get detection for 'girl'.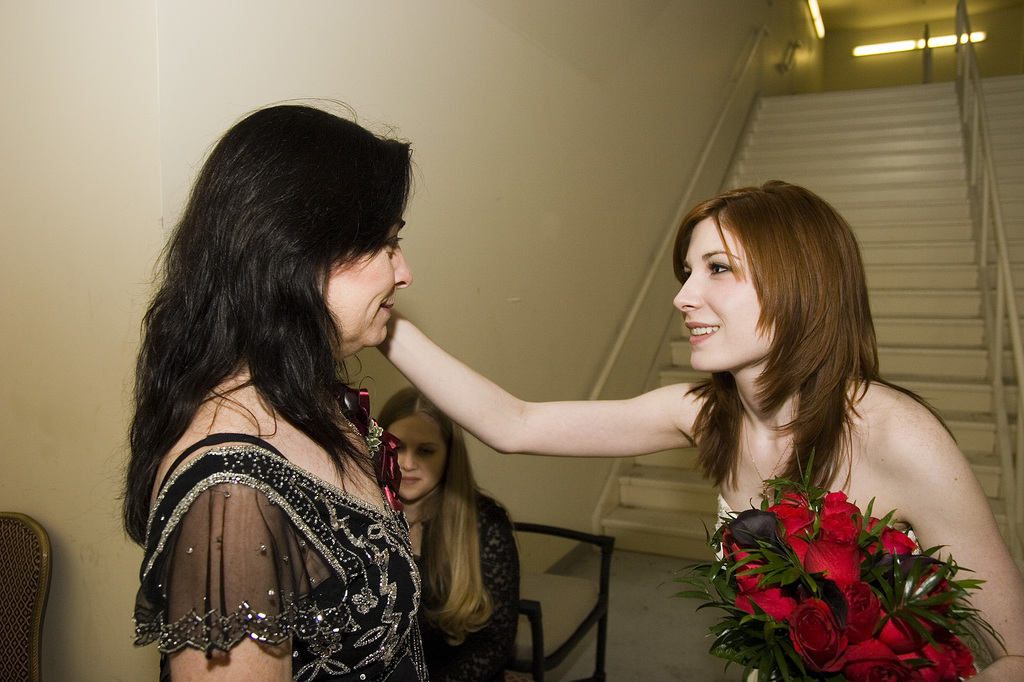
Detection: box=[367, 171, 1021, 681].
